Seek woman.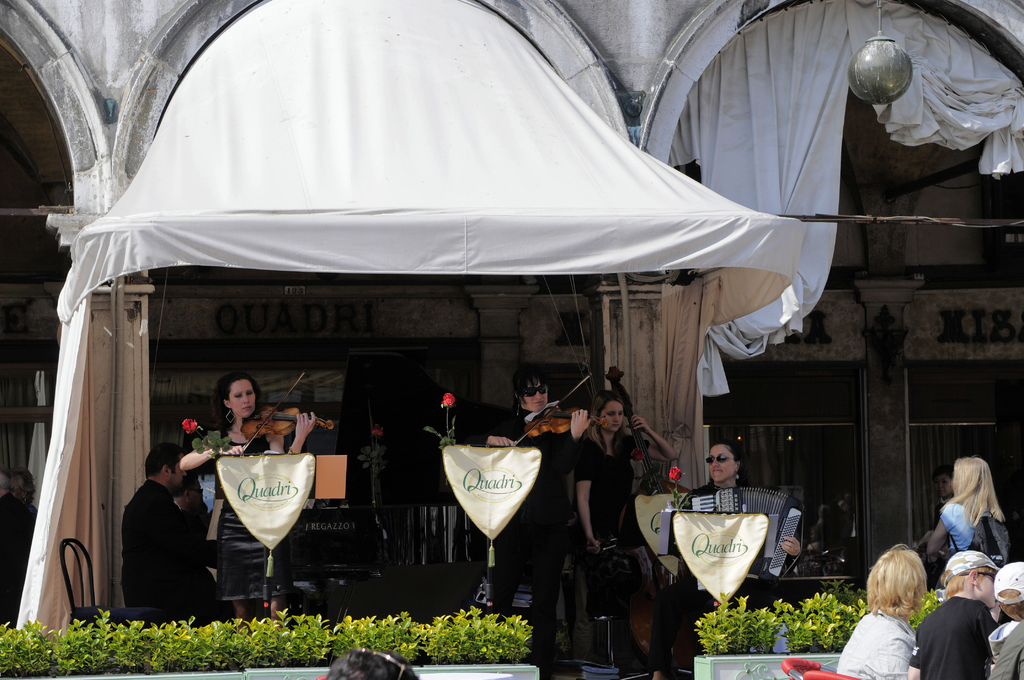
box(9, 466, 38, 520).
